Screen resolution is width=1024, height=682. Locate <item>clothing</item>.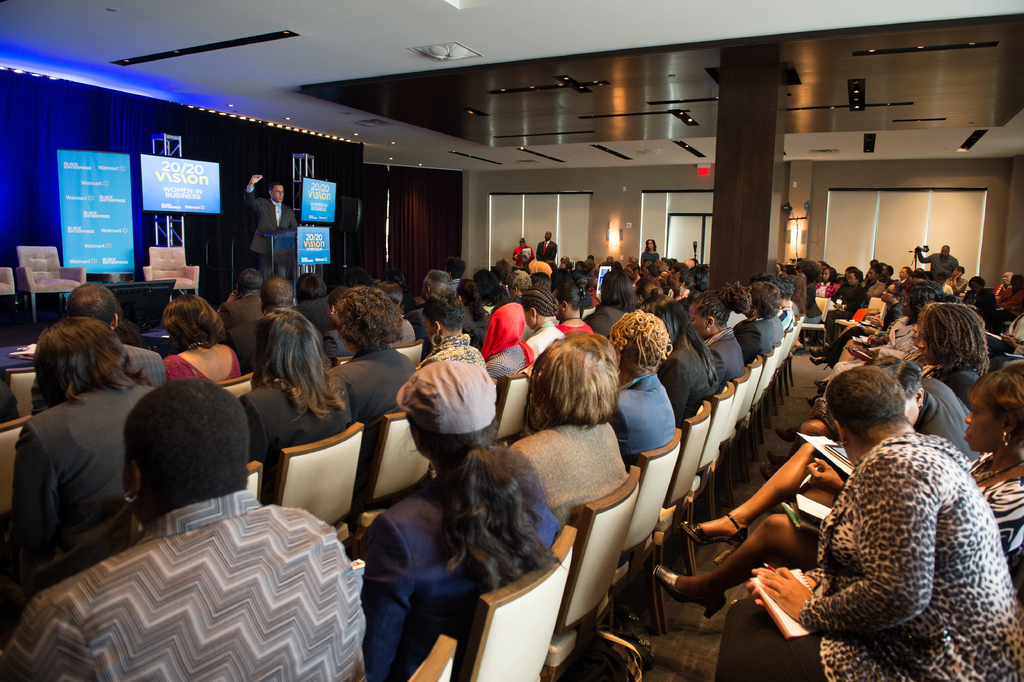
[770,383,1023,679].
